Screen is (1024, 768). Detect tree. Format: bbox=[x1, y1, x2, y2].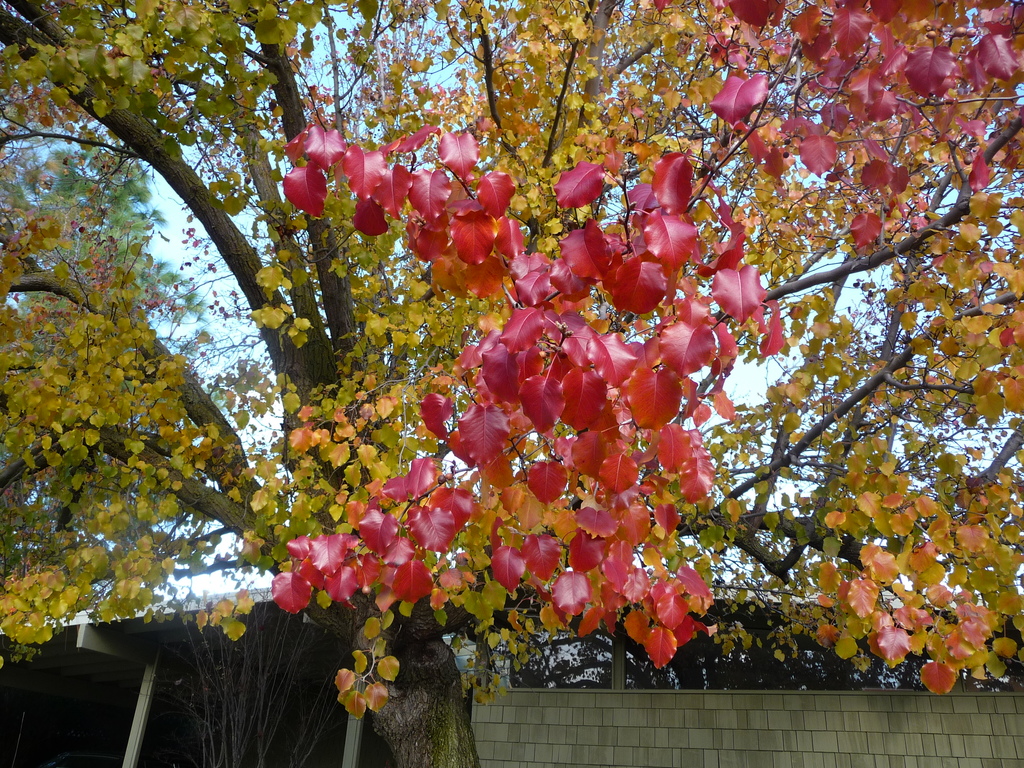
bbox=[67, 23, 948, 748].
